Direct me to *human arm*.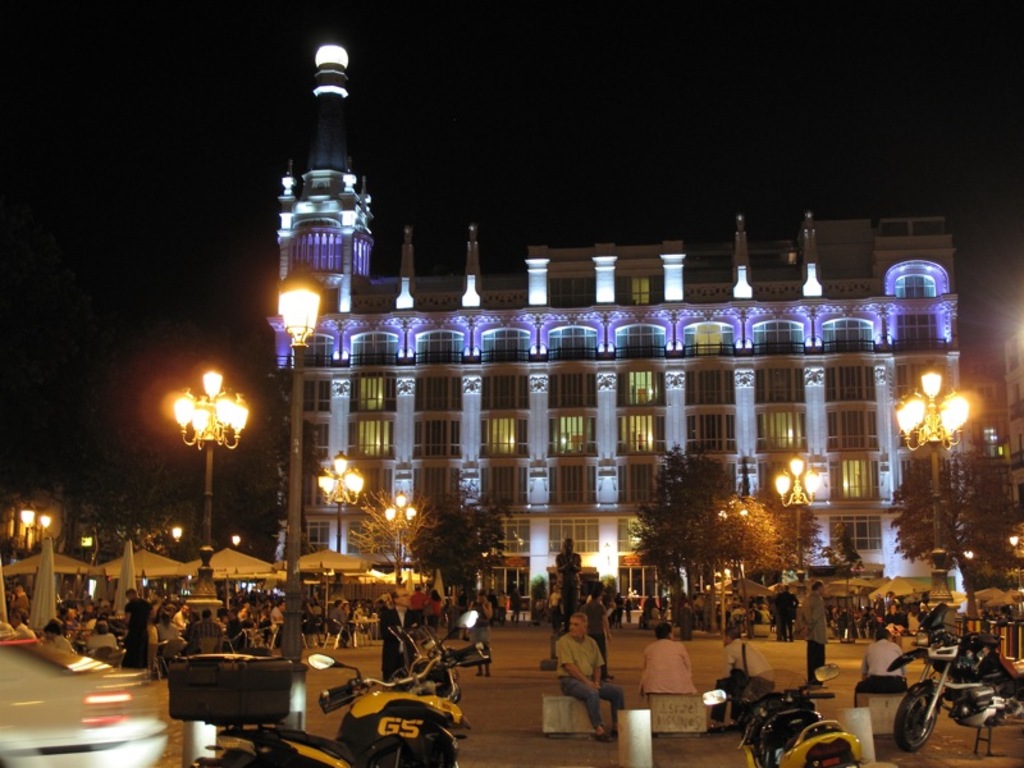
Direction: Rect(596, 646, 604, 676).
